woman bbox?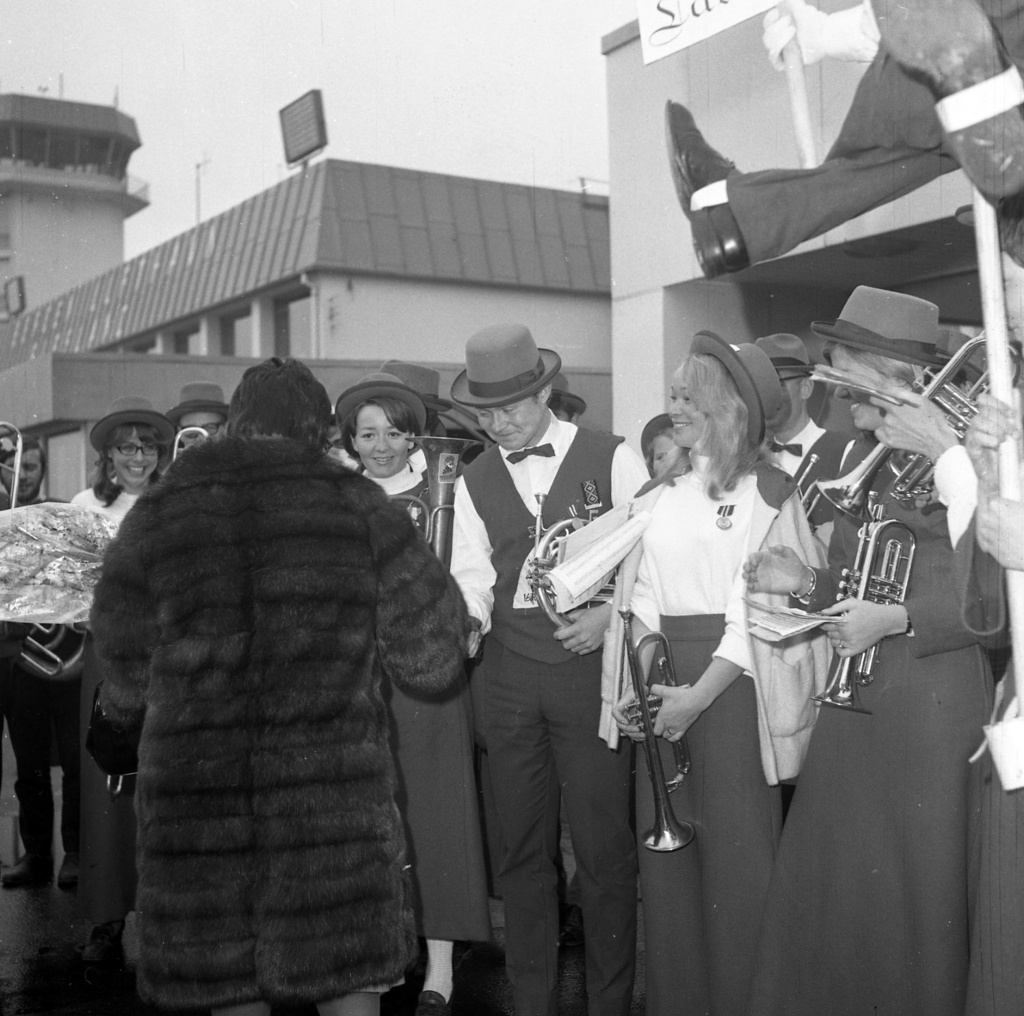
x1=748 y1=283 x2=998 y2=1015
